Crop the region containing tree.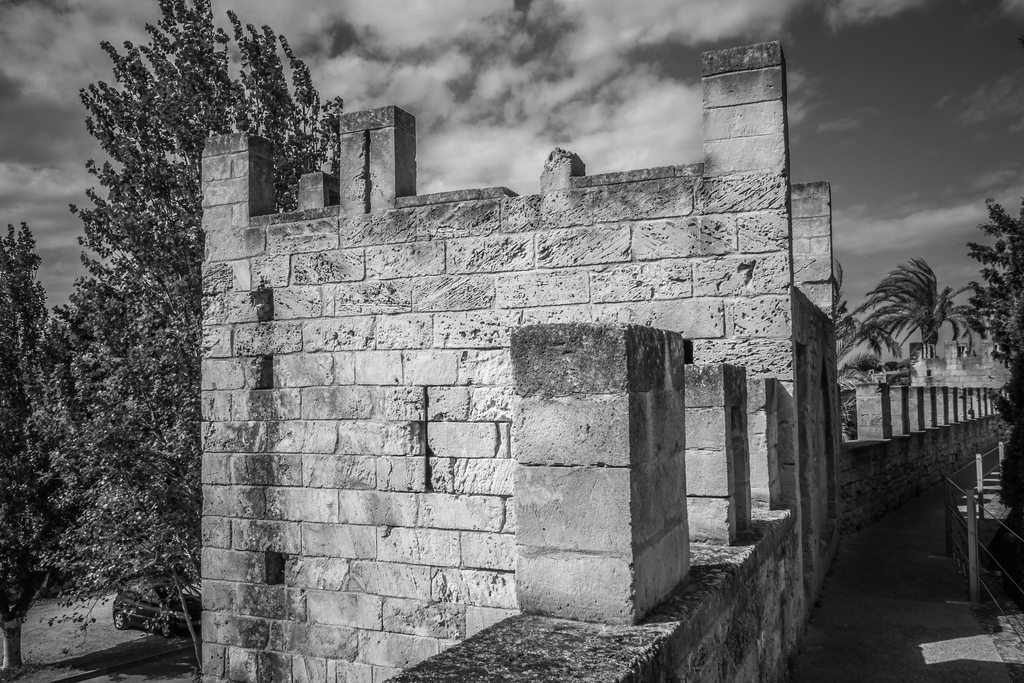
Crop region: bbox=(855, 256, 985, 353).
